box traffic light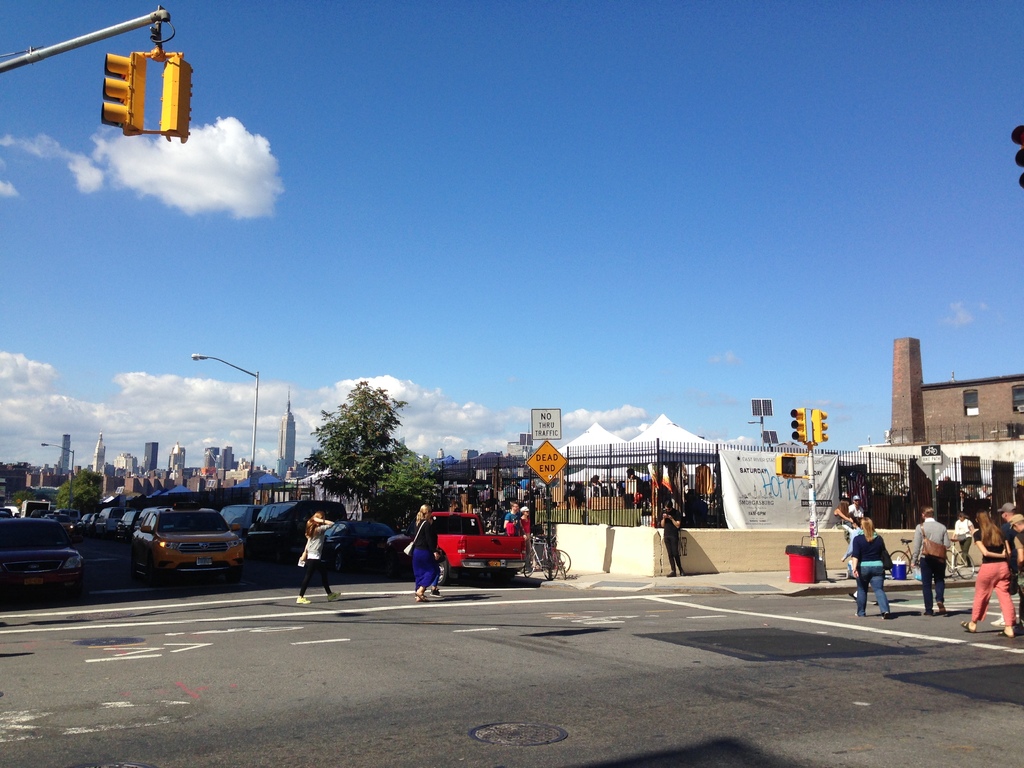
left=776, top=456, right=797, bottom=476
